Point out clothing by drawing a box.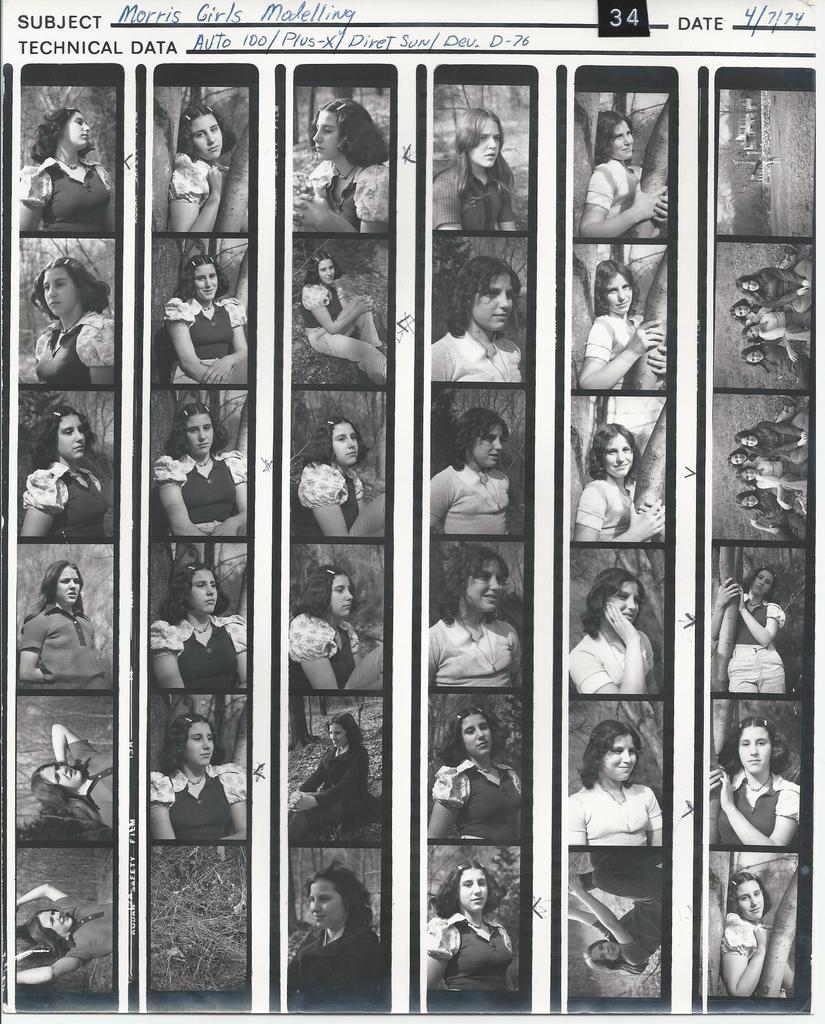
bbox=(422, 330, 520, 385).
